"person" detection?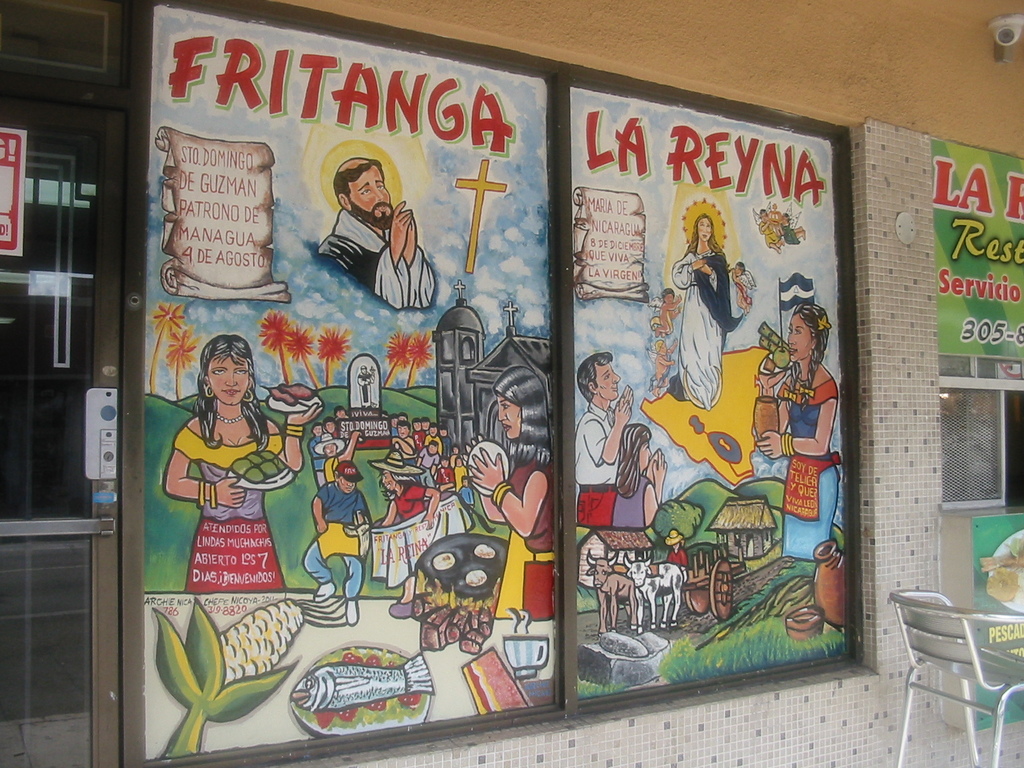
{"left": 573, "top": 349, "right": 632, "bottom": 527}
